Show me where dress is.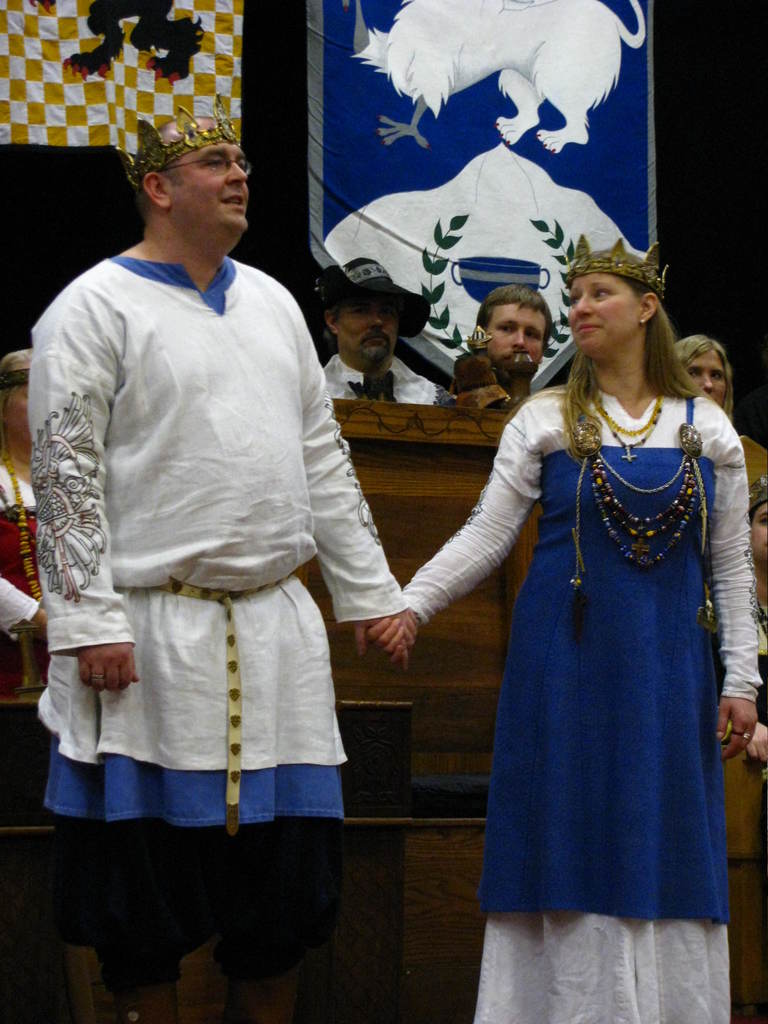
dress is at {"left": 401, "top": 385, "right": 765, "bottom": 1023}.
